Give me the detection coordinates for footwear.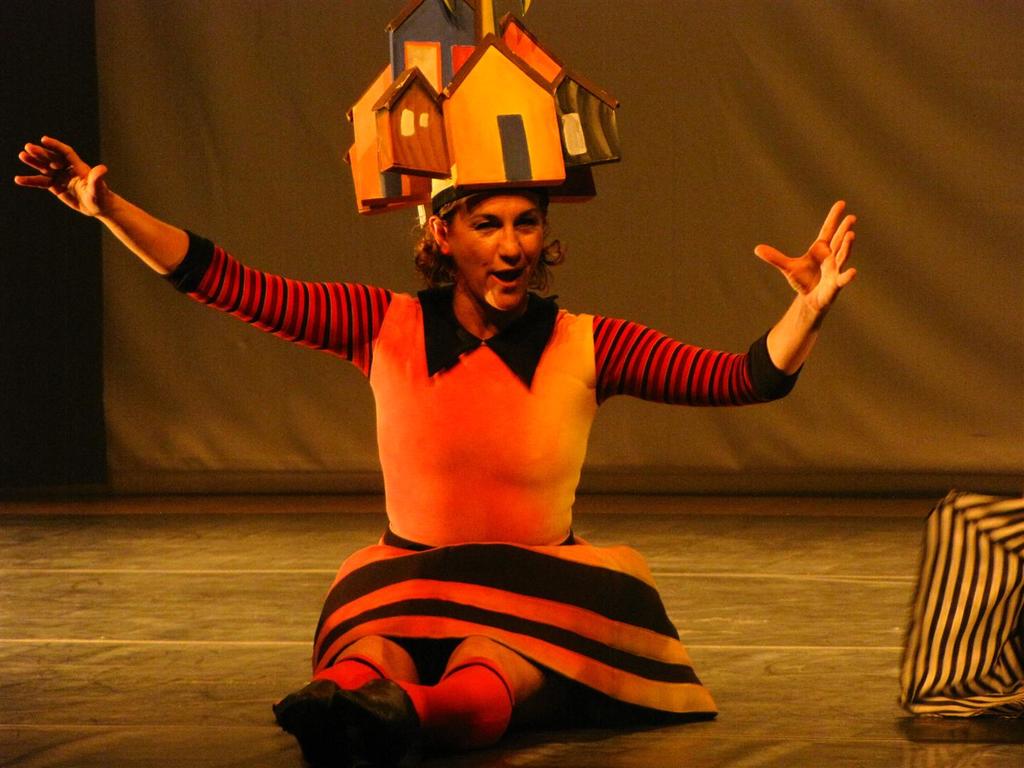
box=[326, 673, 423, 739].
